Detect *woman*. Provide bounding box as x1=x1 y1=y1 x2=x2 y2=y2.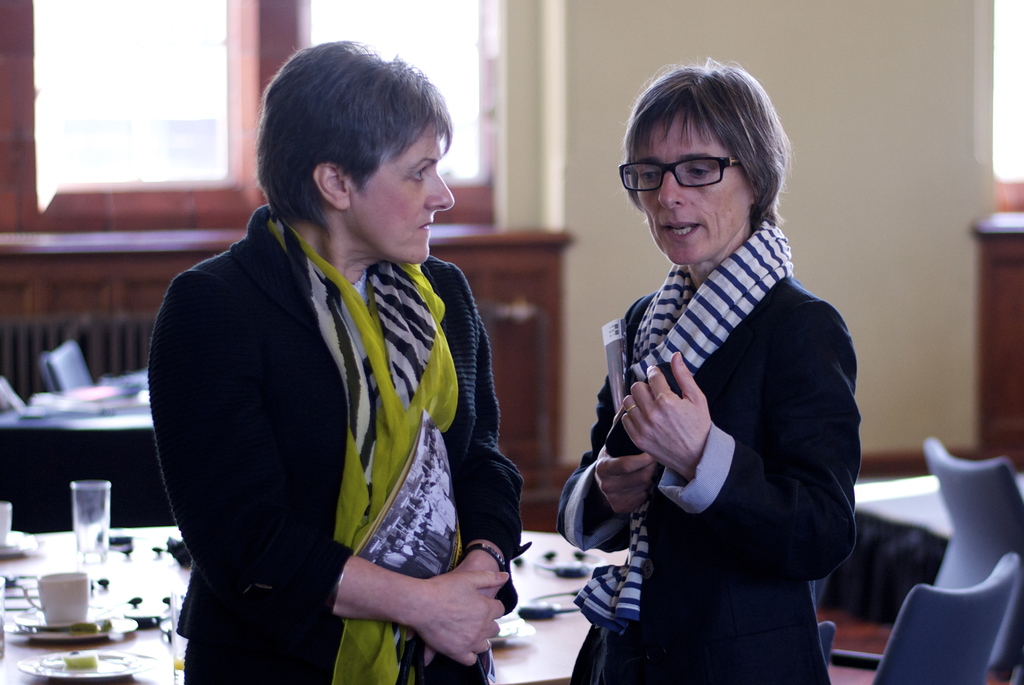
x1=536 y1=56 x2=871 y2=684.
